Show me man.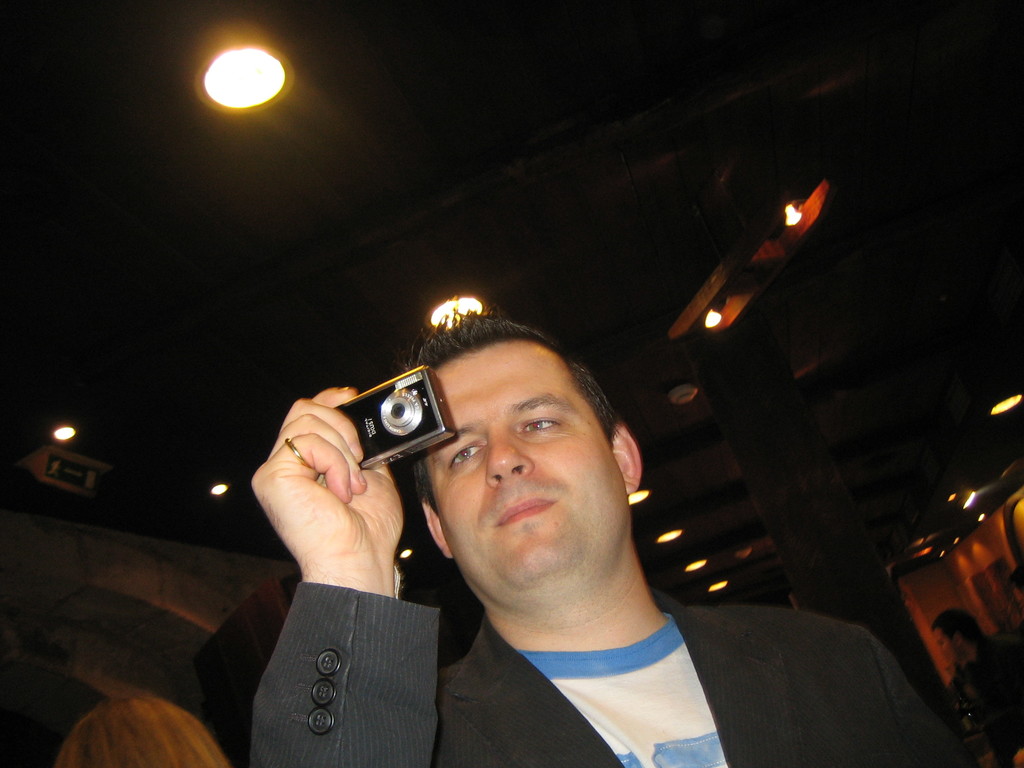
man is here: [x1=218, y1=287, x2=988, y2=767].
